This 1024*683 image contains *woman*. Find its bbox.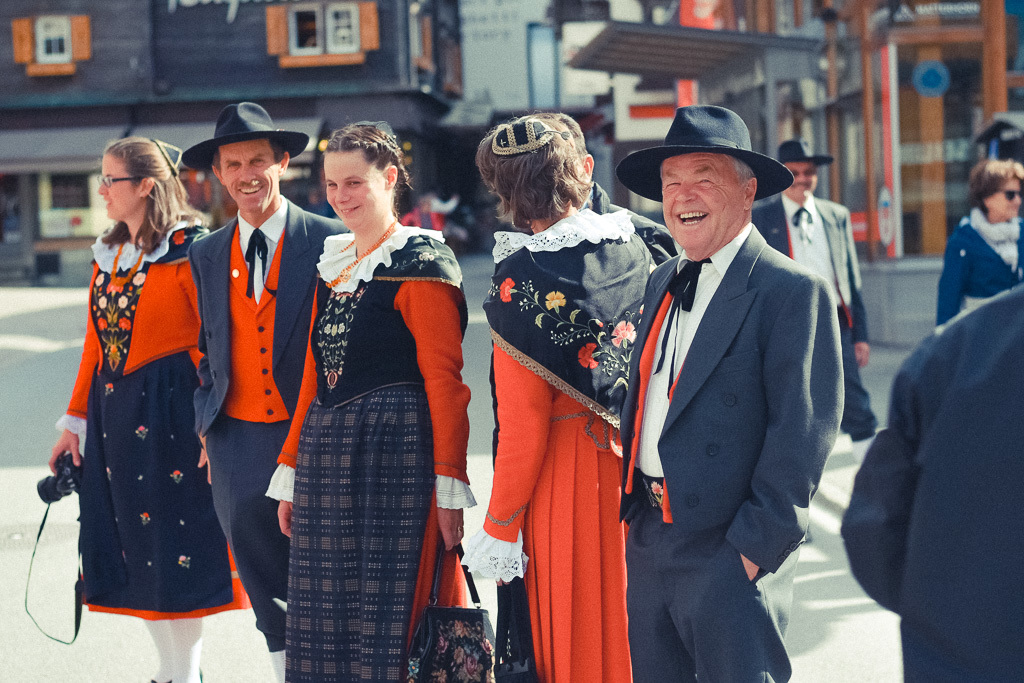
bbox=(458, 115, 664, 682).
